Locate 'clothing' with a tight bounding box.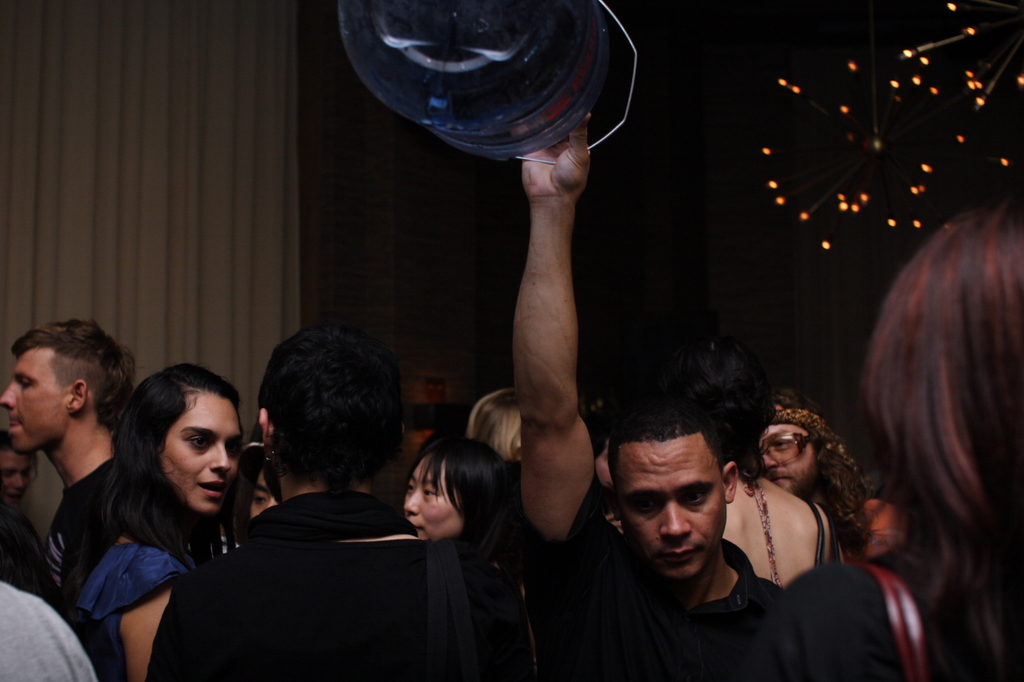
<region>816, 482, 903, 549</region>.
